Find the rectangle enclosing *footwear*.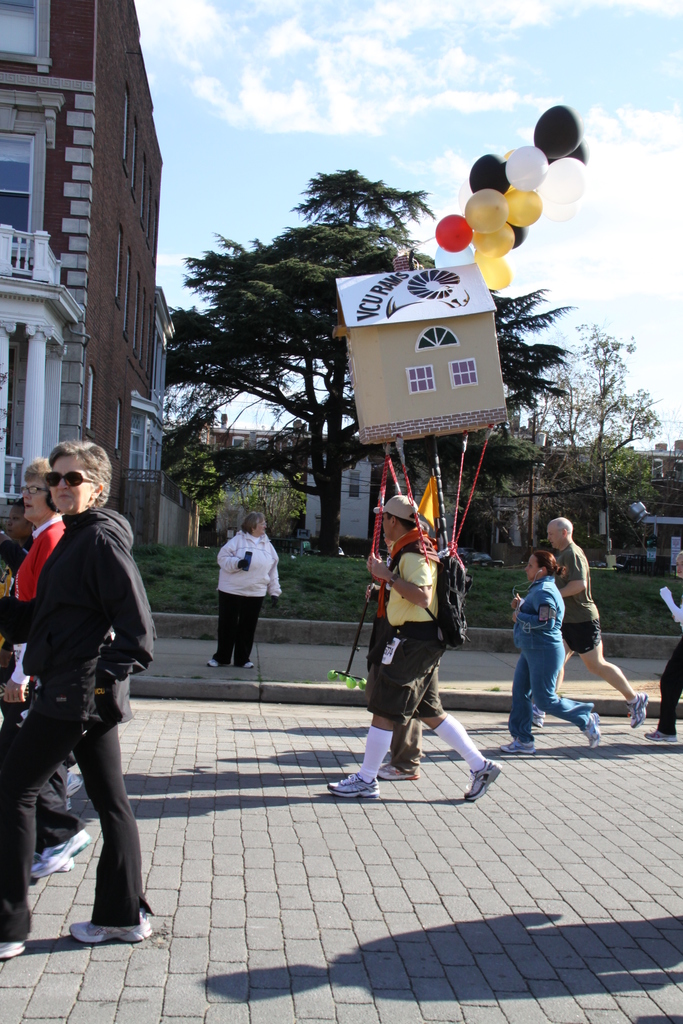
(495,736,539,753).
